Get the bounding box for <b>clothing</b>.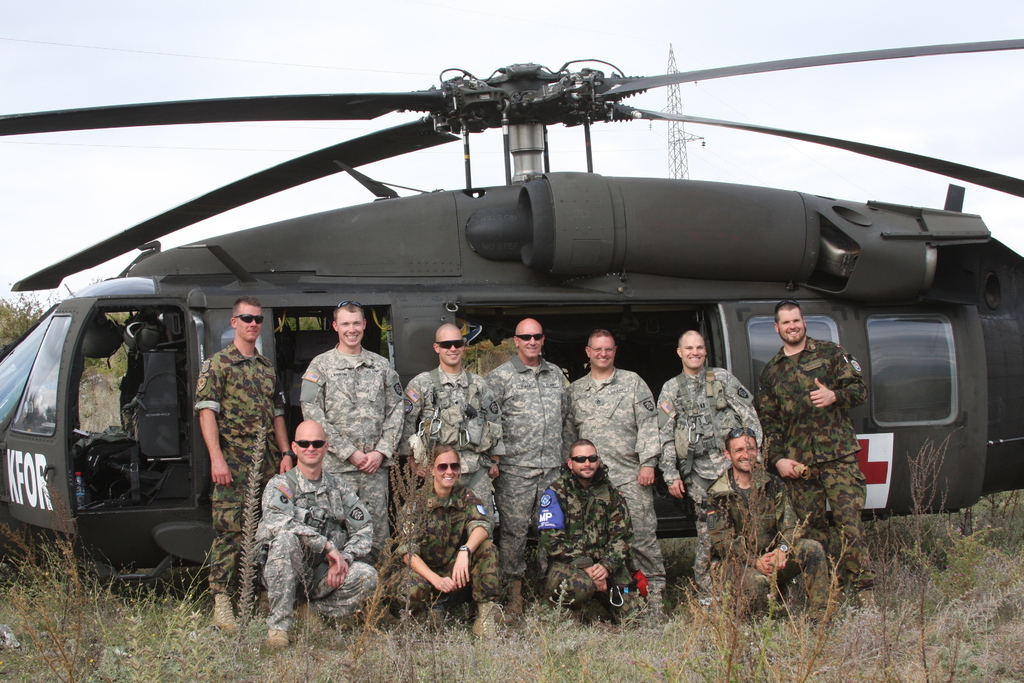
<box>700,462,835,624</box>.
